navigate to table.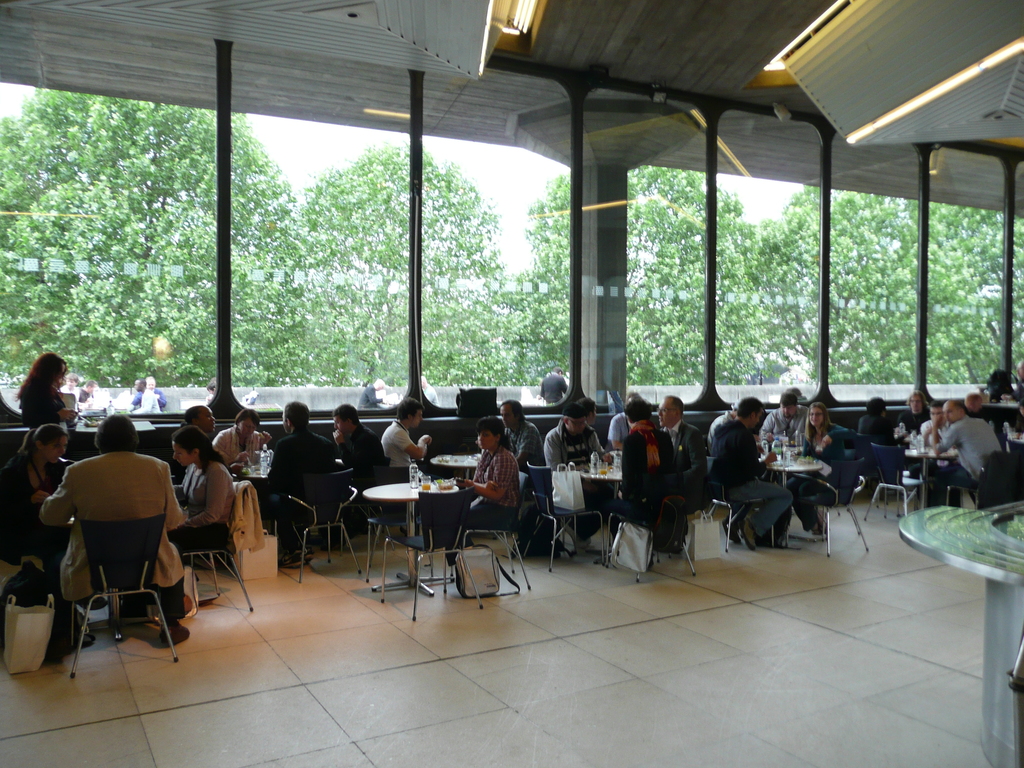
Navigation target: [580,470,621,561].
